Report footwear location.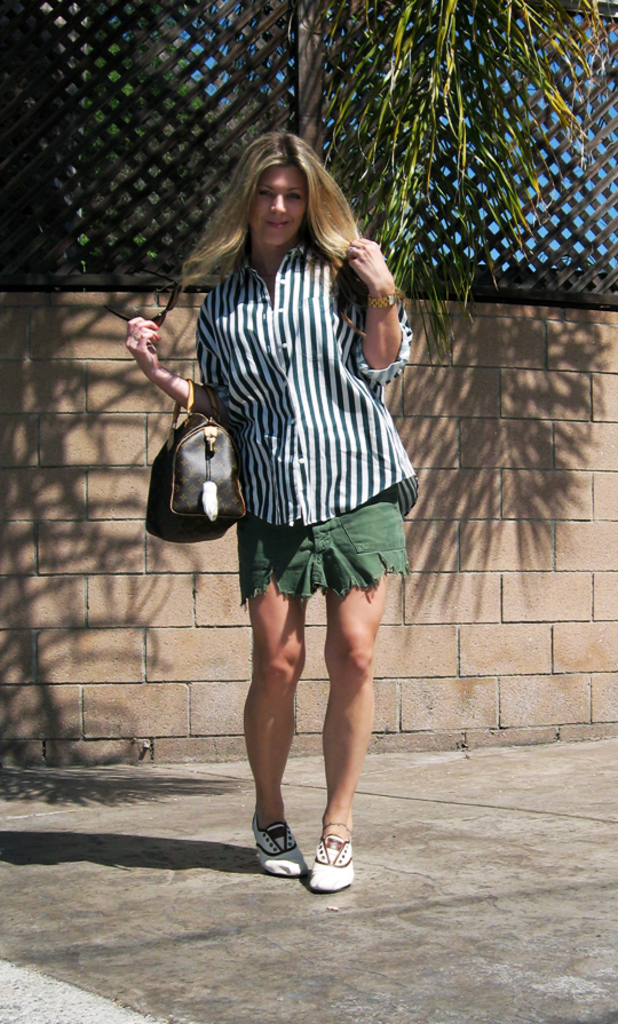
Report: [309,835,358,896].
